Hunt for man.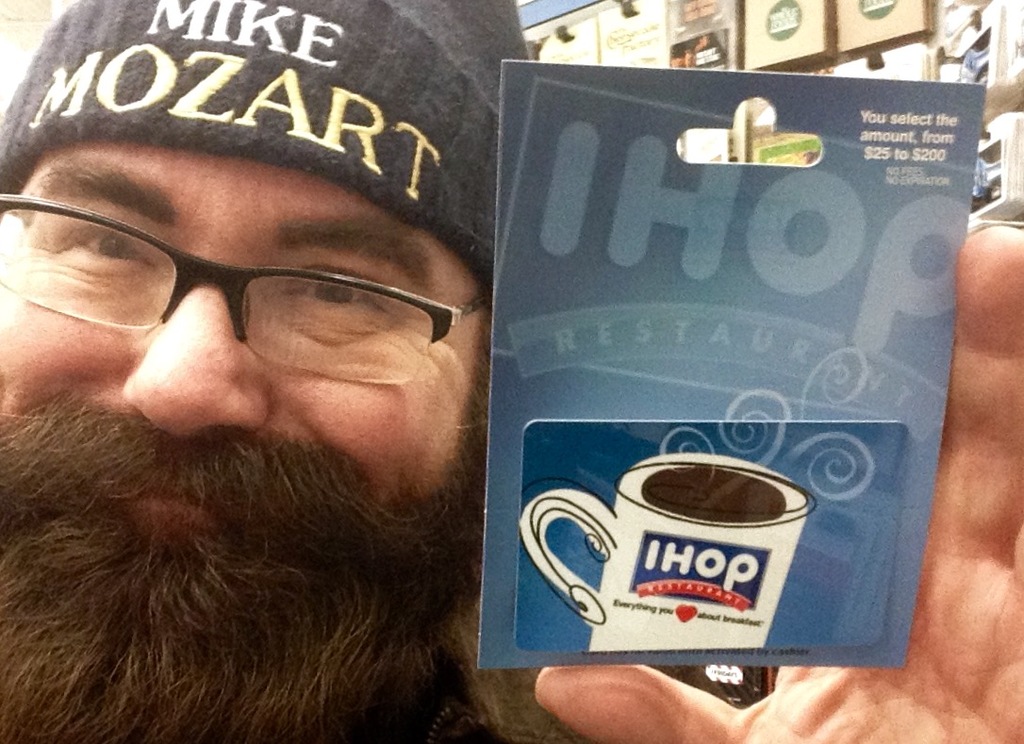
Hunted down at [x1=14, y1=0, x2=785, y2=743].
